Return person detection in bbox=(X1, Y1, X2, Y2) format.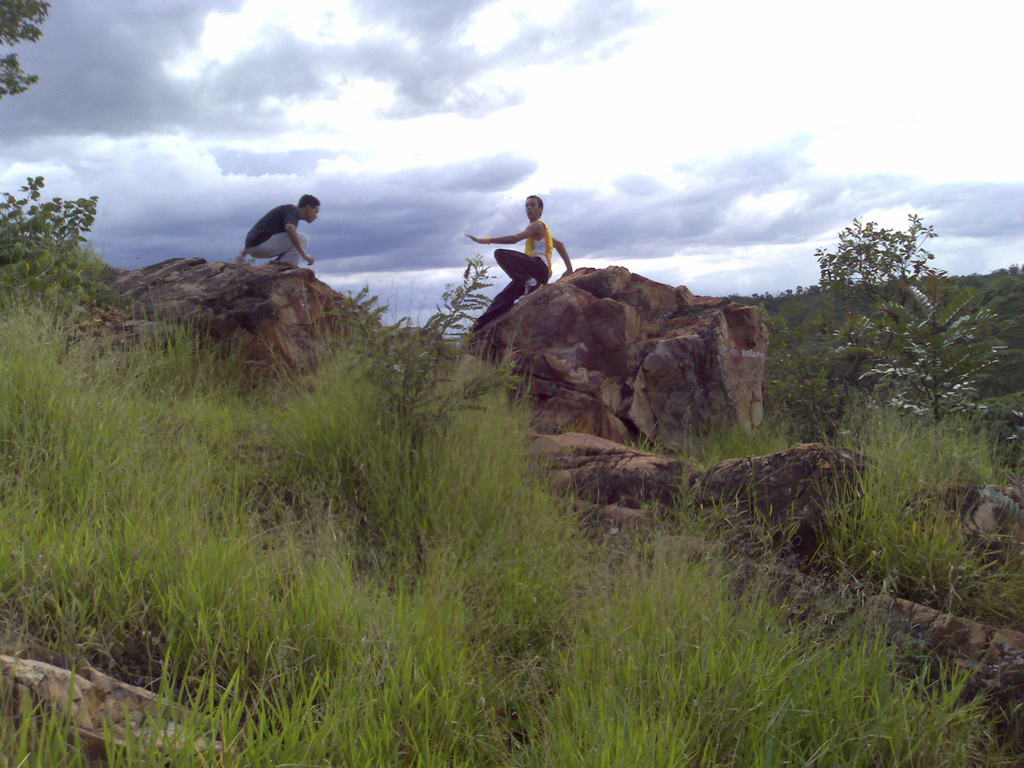
bbox=(235, 193, 321, 266).
